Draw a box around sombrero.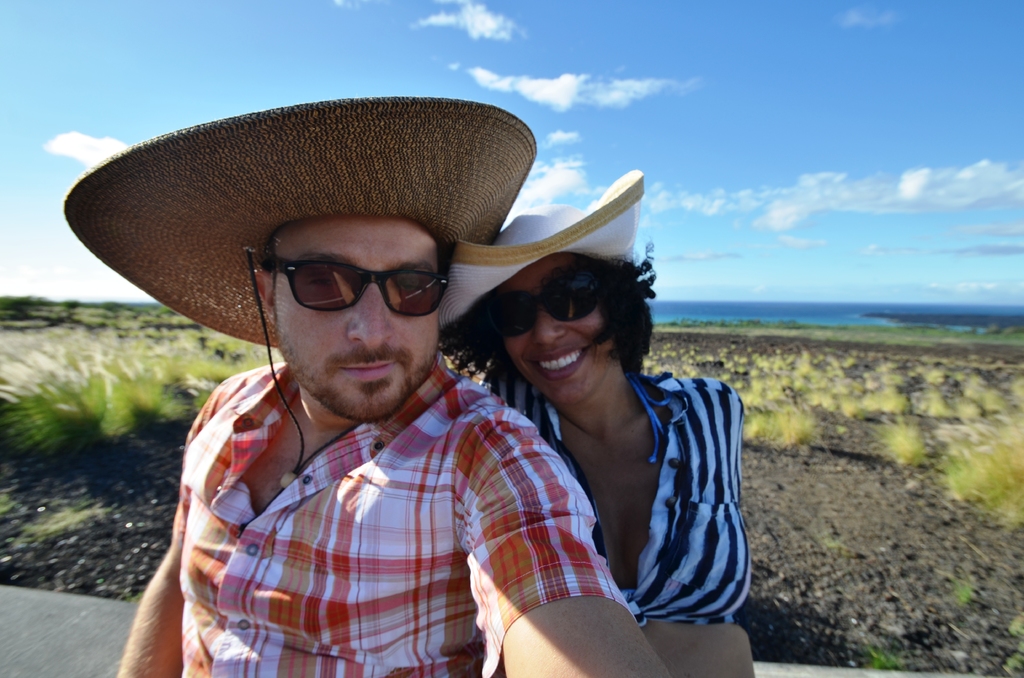
61 93 538 536.
